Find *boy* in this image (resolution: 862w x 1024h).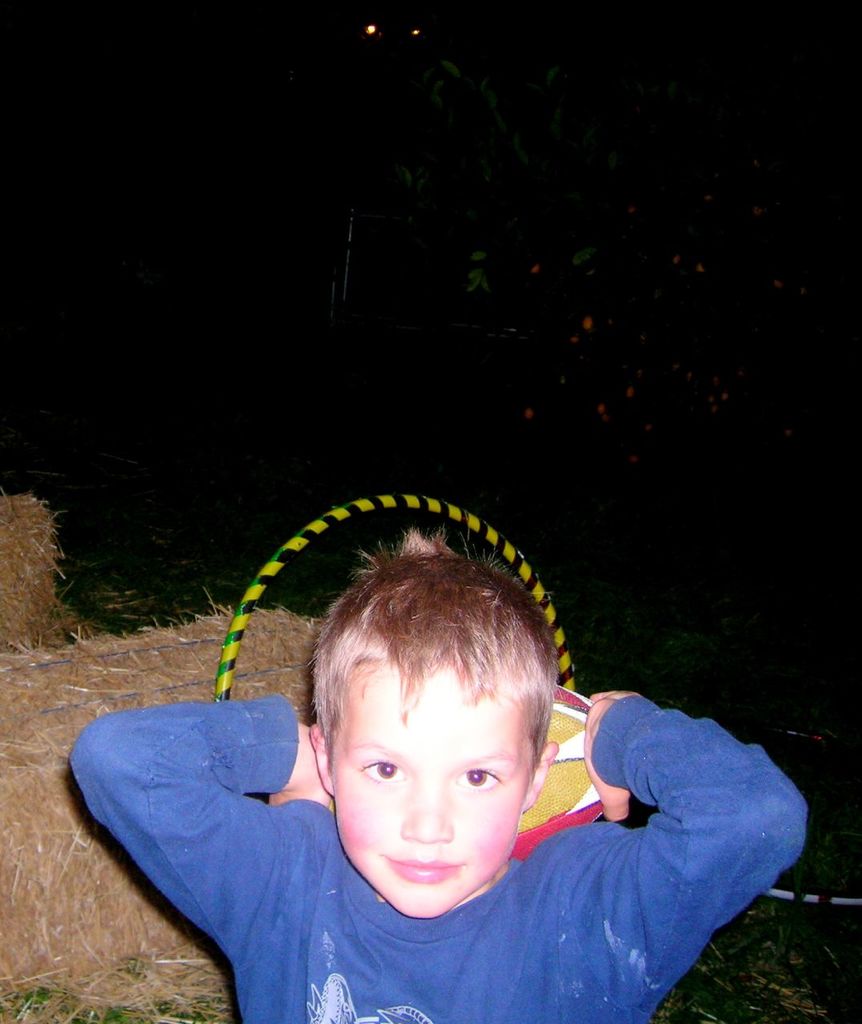
x1=65, y1=522, x2=809, y2=1023.
